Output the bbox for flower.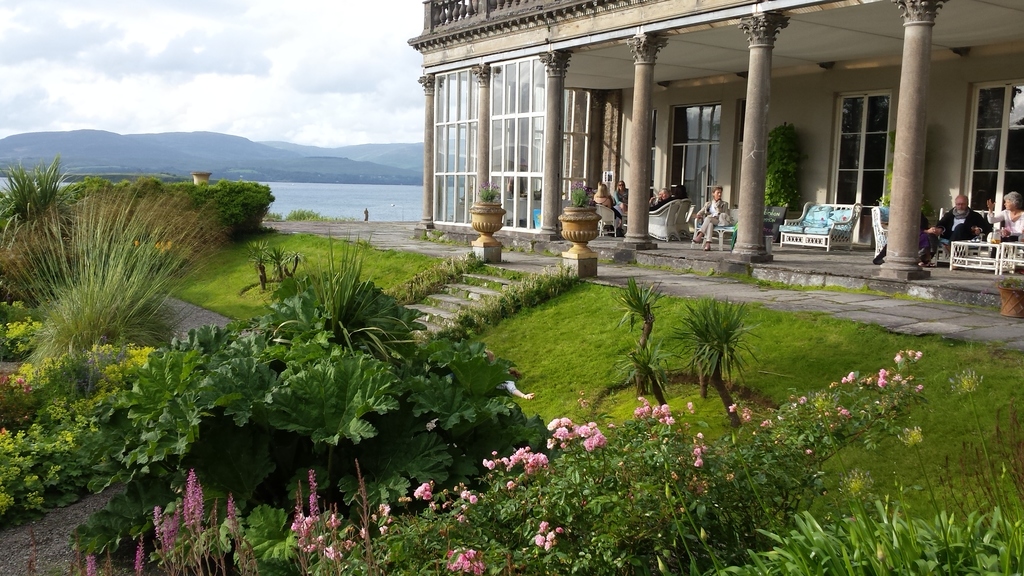
<bbox>532, 532, 545, 547</bbox>.
